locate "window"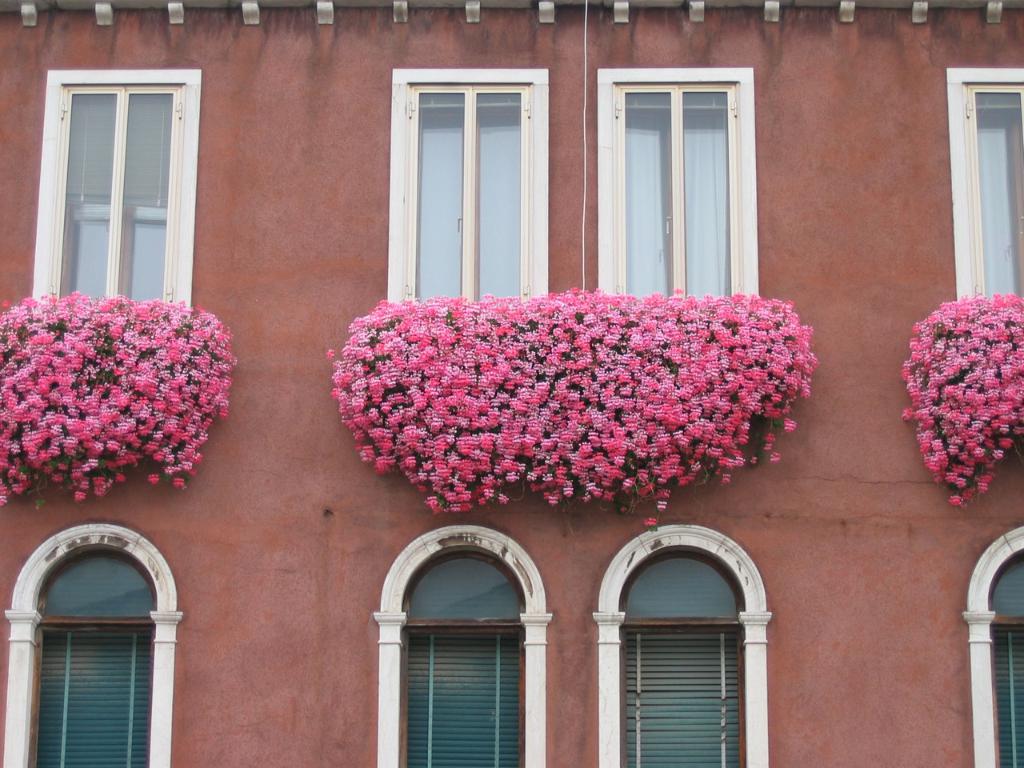
[963,82,1023,302]
